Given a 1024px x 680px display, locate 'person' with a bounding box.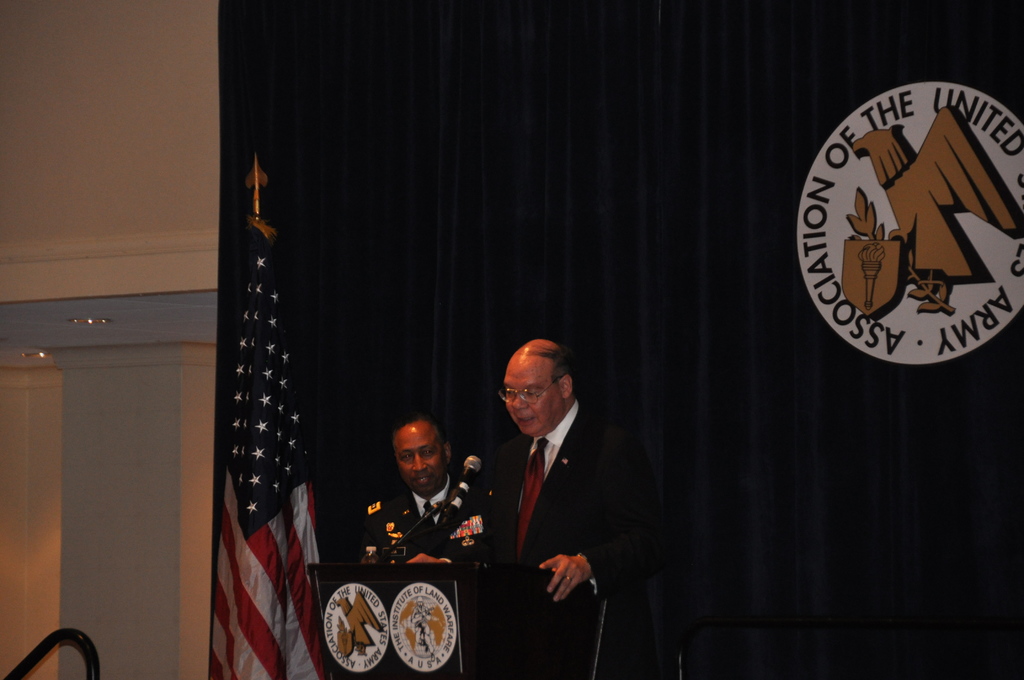
Located: locate(358, 409, 509, 571).
